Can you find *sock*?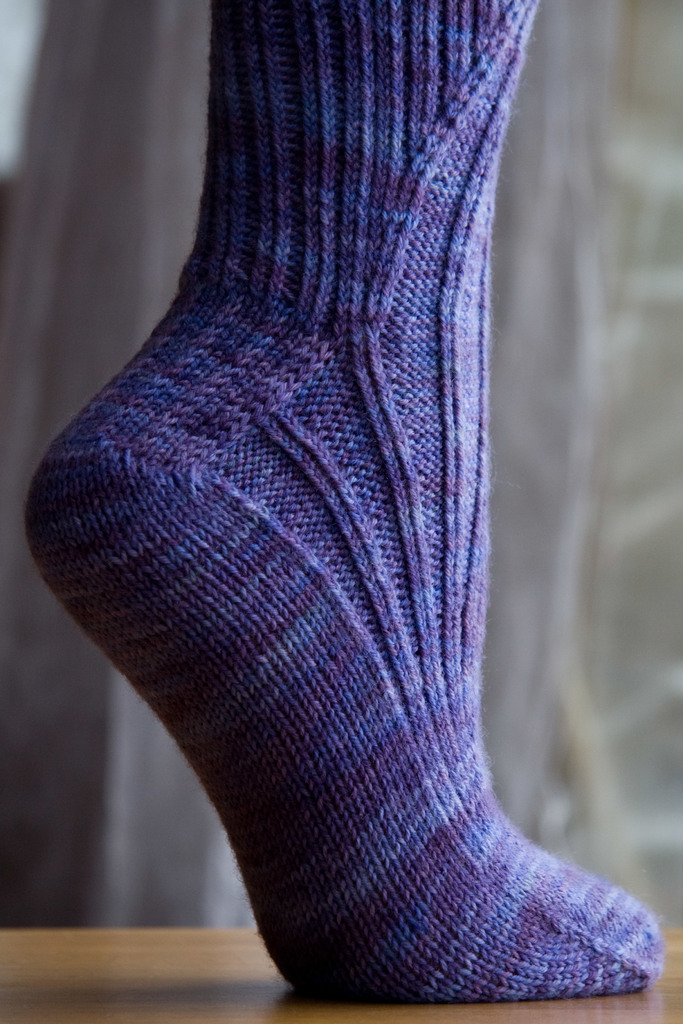
Yes, bounding box: crop(21, 0, 661, 1006).
